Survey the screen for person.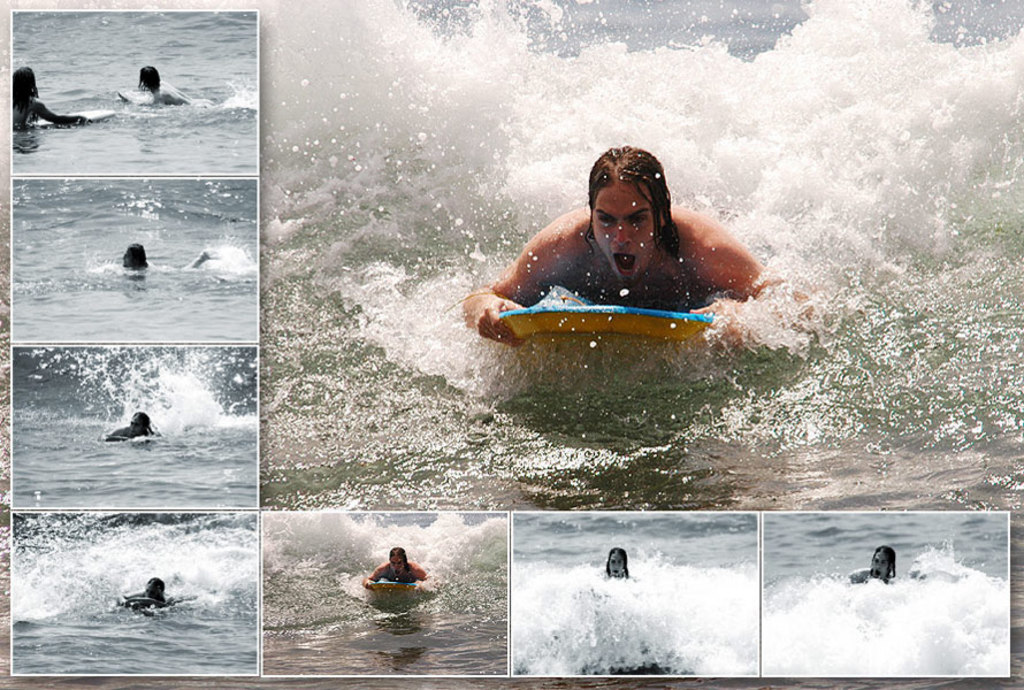
Survey found: (x1=120, y1=244, x2=224, y2=270).
